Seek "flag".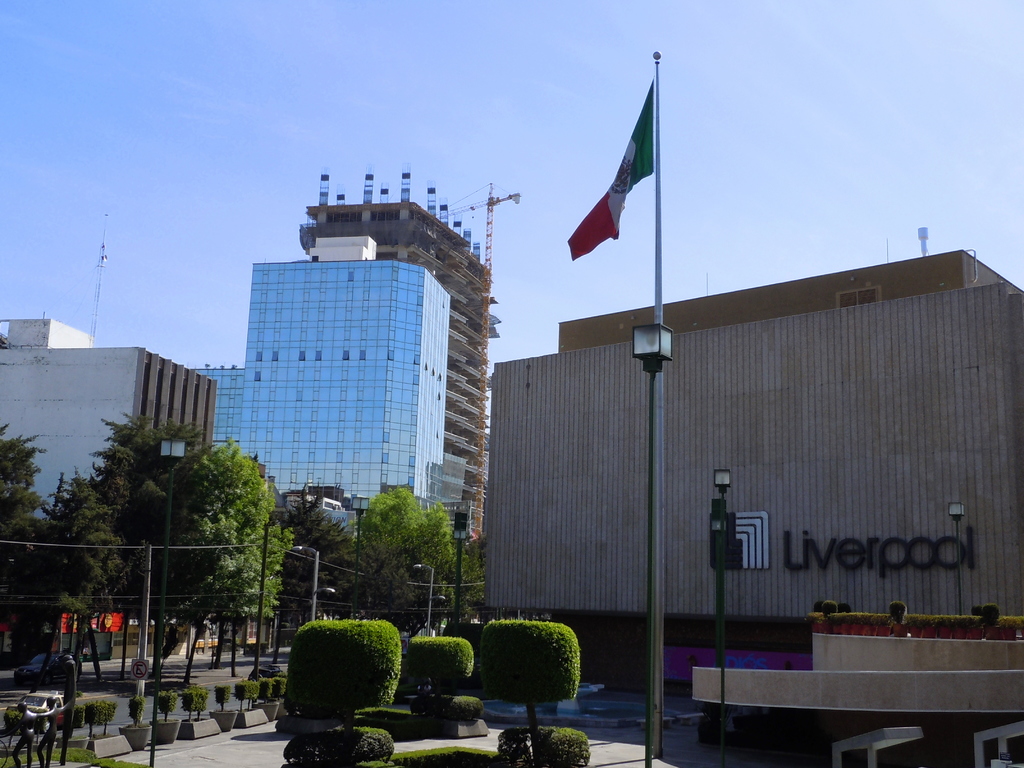
l=57, t=613, r=67, b=642.
